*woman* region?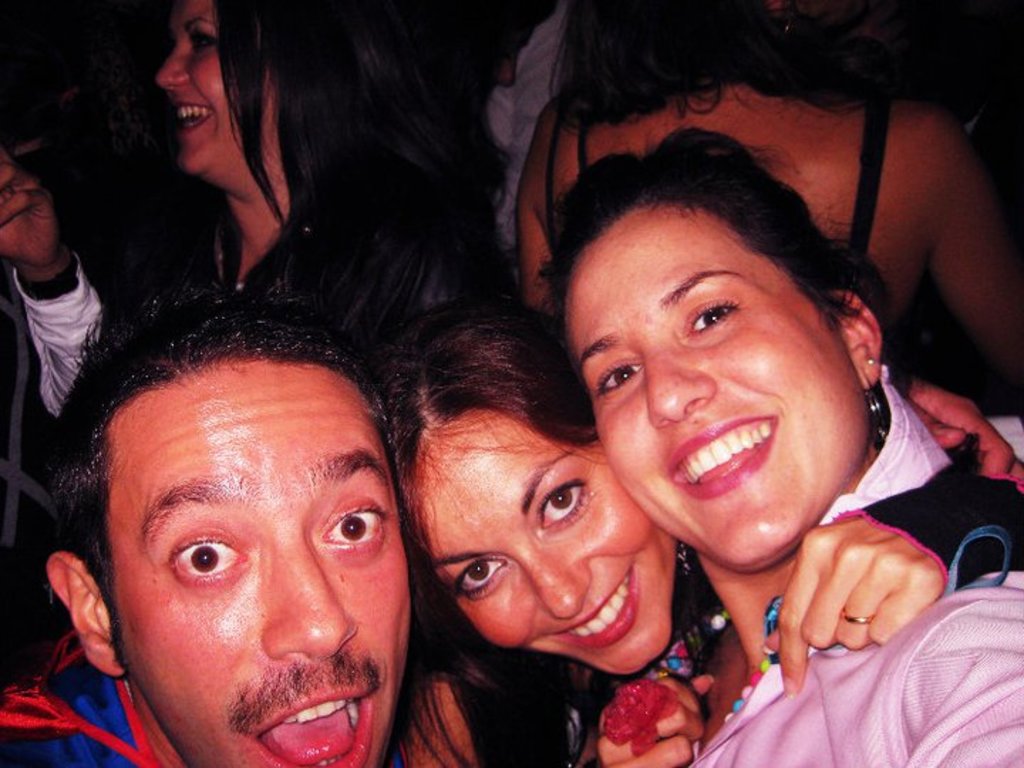
<region>156, 0, 478, 375</region>
